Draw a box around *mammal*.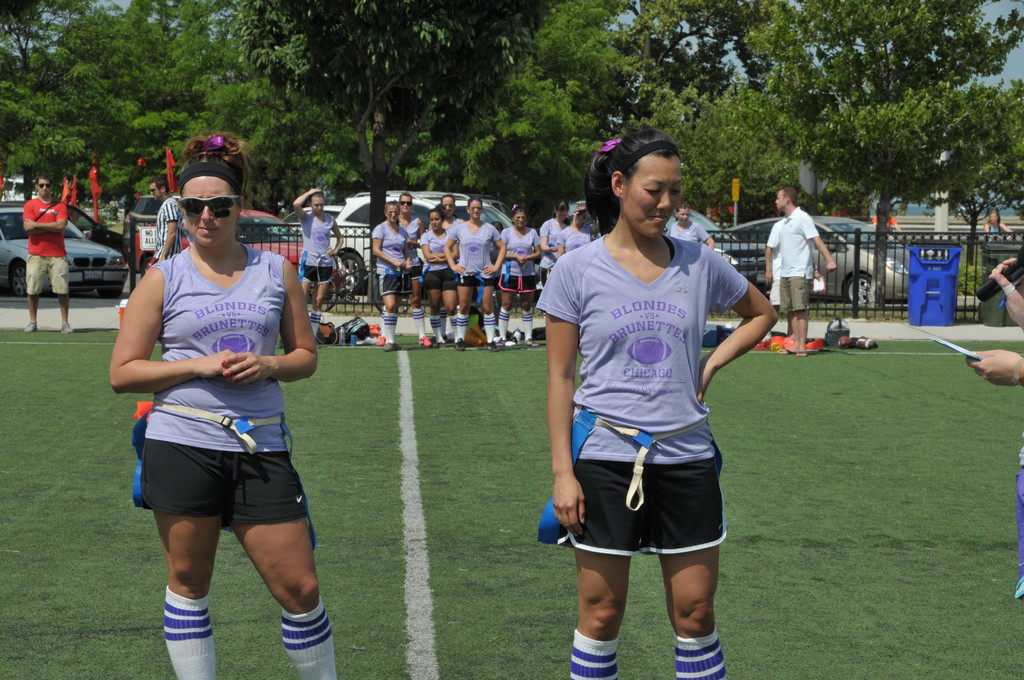
(540, 197, 568, 290).
